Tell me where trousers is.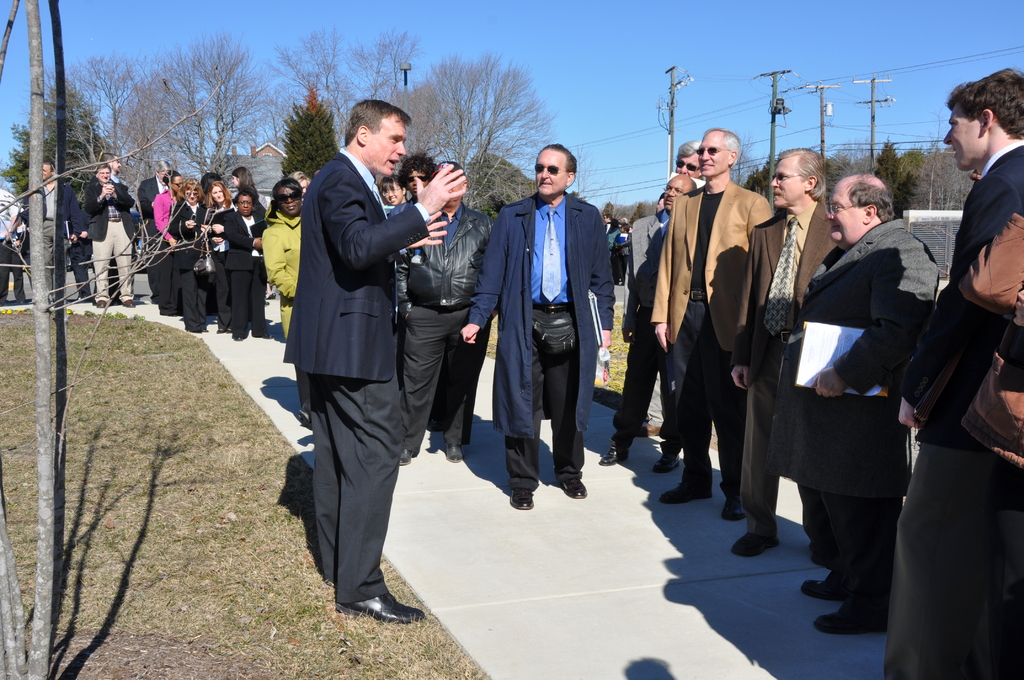
trousers is at pyautogui.locateOnScreen(148, 228, 161, 304).
